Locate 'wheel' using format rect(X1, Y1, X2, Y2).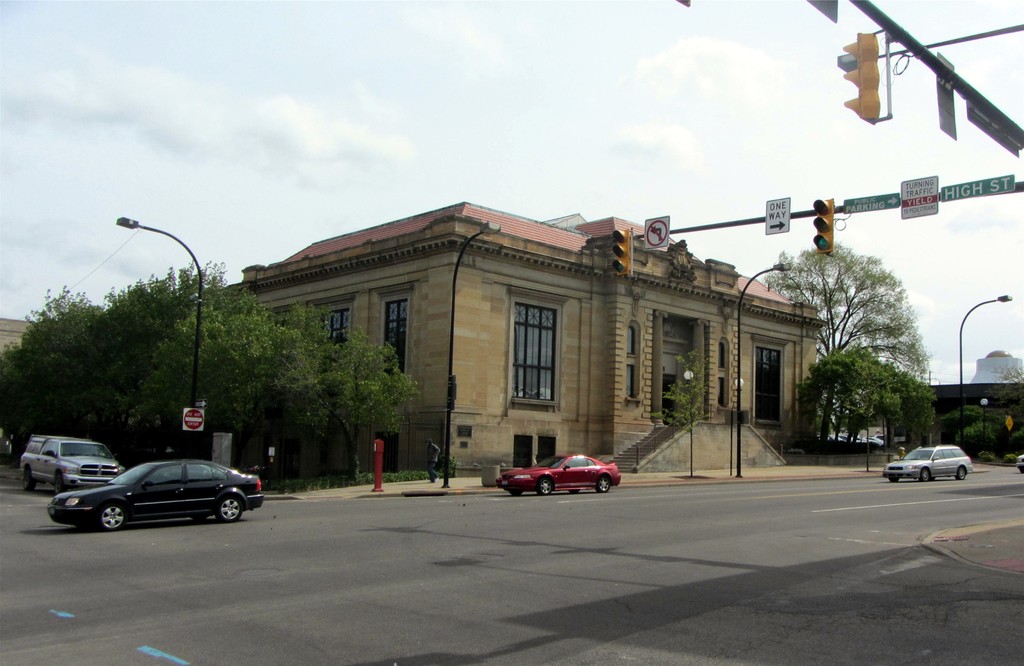
rect(94, 505, 129, 532).
